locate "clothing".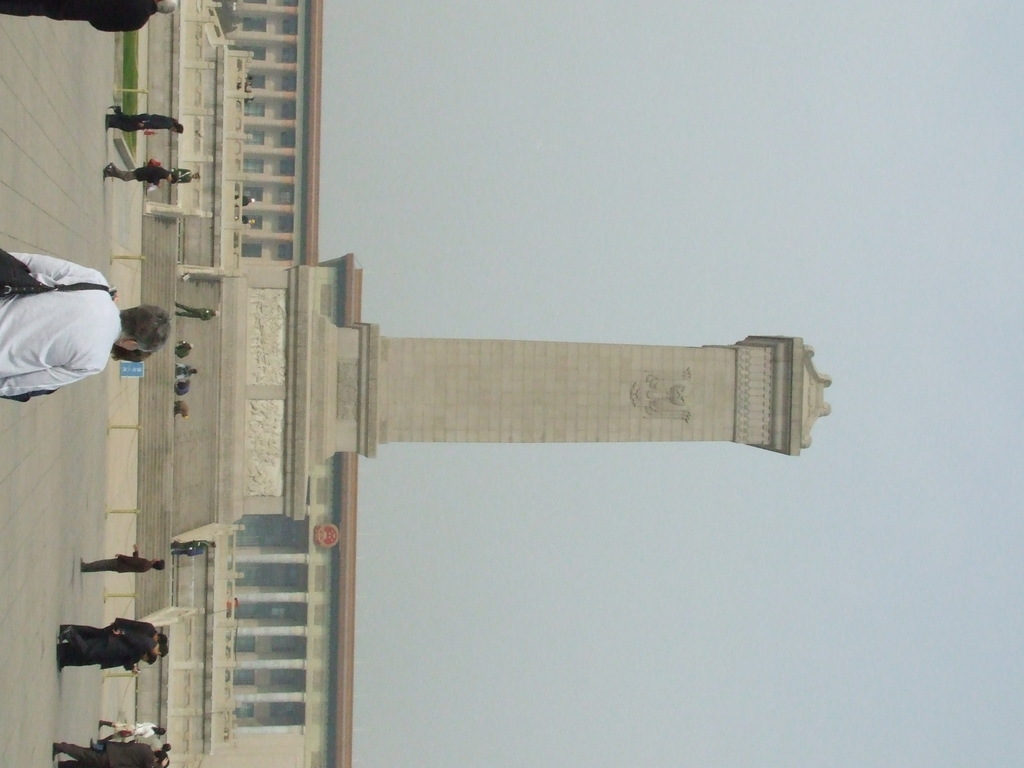
Bounding box: <box>177,547,202,557</box>.
